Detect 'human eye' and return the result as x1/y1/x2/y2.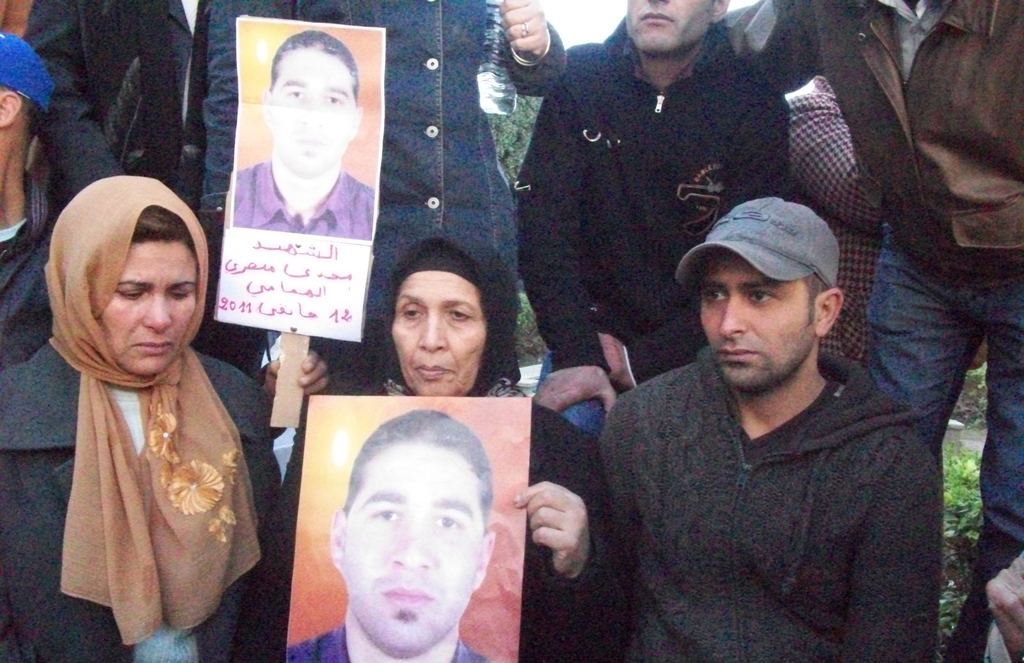
431/507/466/533.
